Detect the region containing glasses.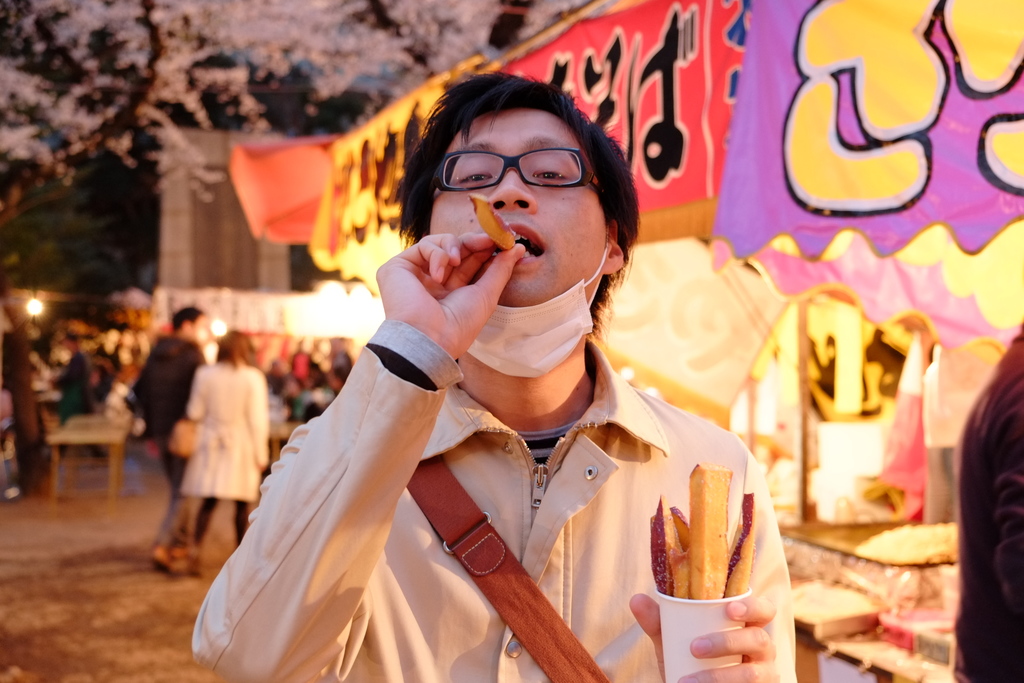
rect(425, 145, 605, 195).
